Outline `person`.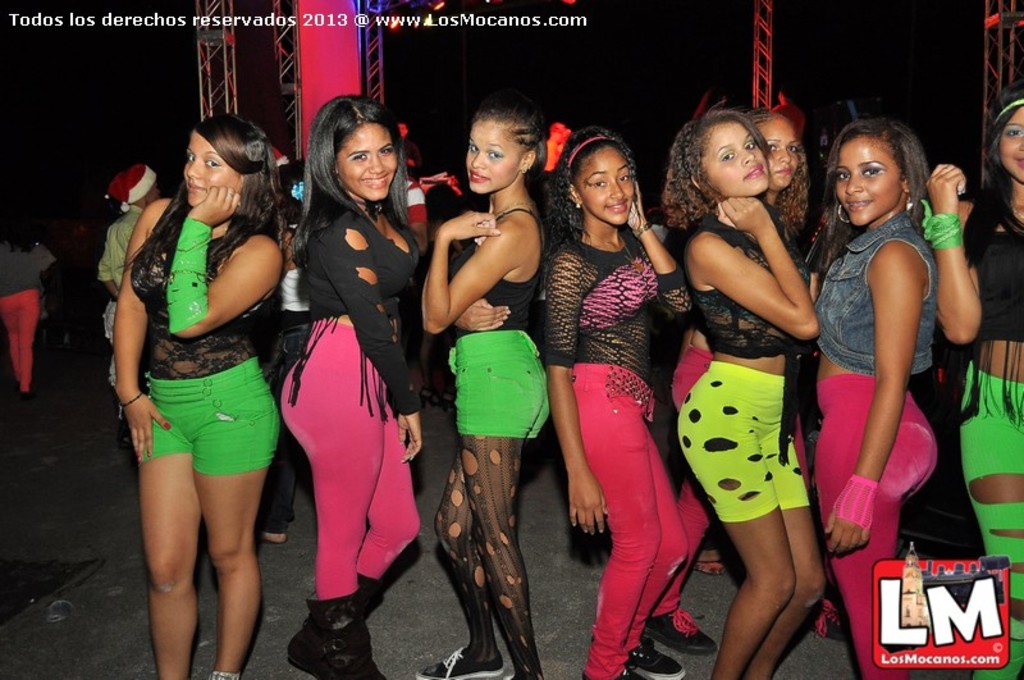
Outline: <box>247,159,320,555</box>.
